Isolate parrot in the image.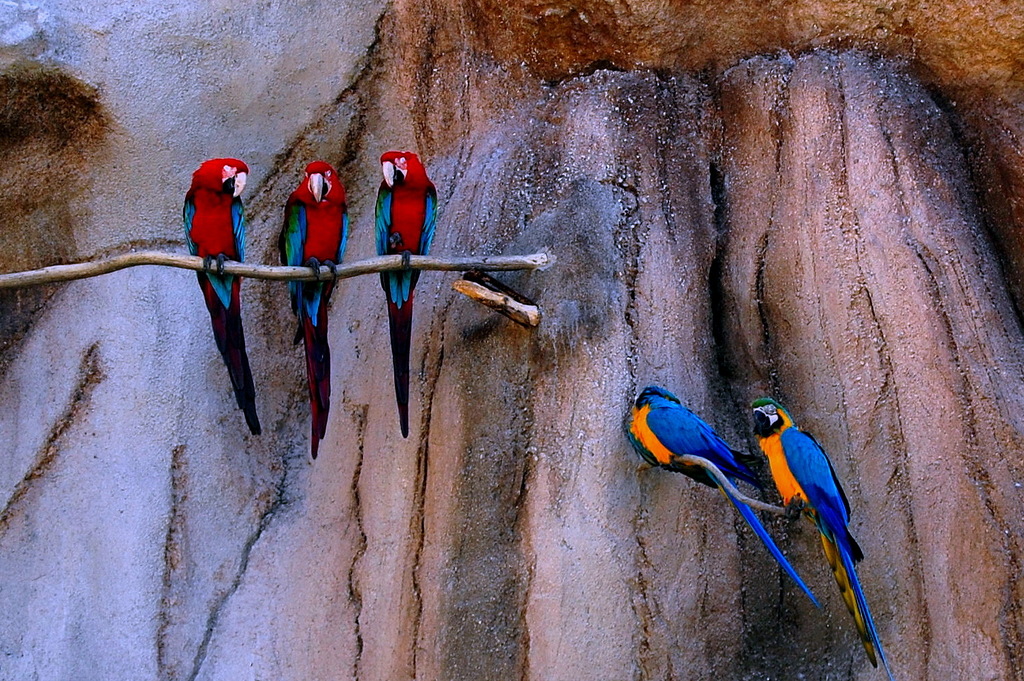
Isolated region: crop(182, 159, 263, 433).
